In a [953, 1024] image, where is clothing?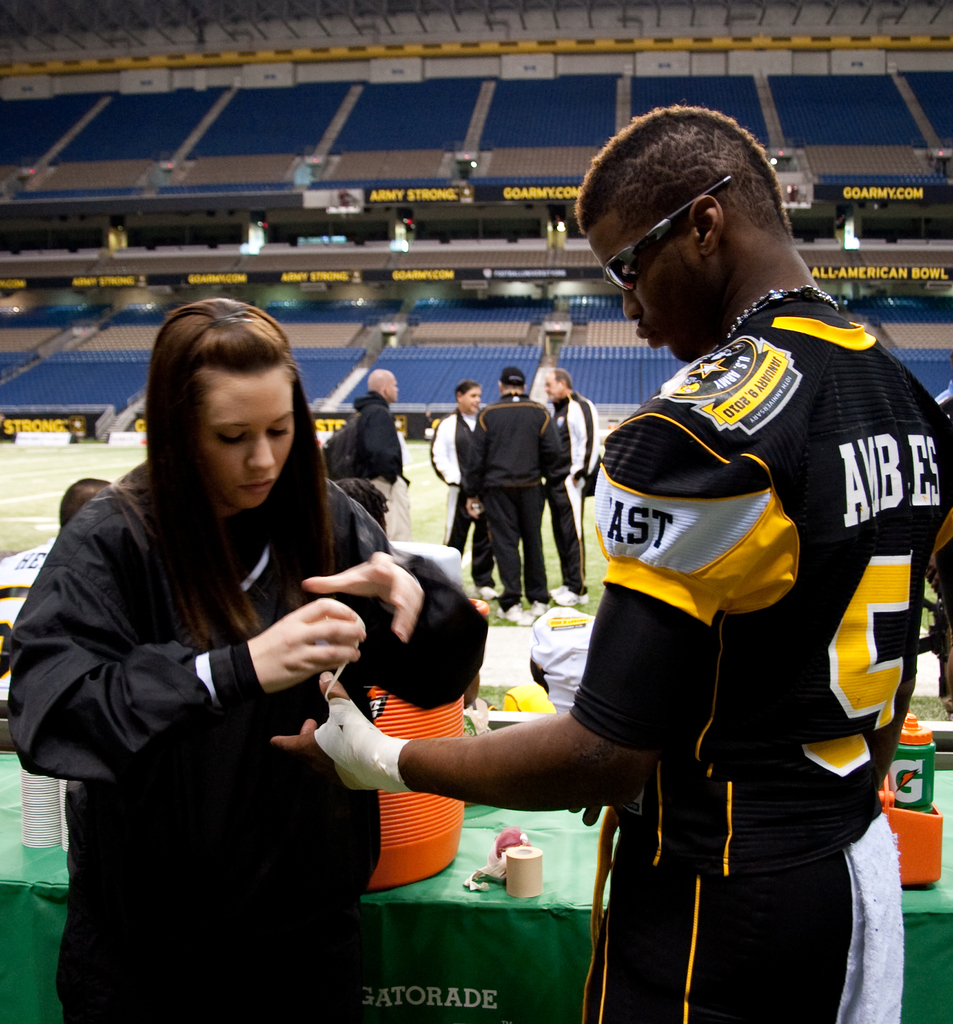
{"x1": 561, "y1": 402, "x2": 598, "y2": 605}.
